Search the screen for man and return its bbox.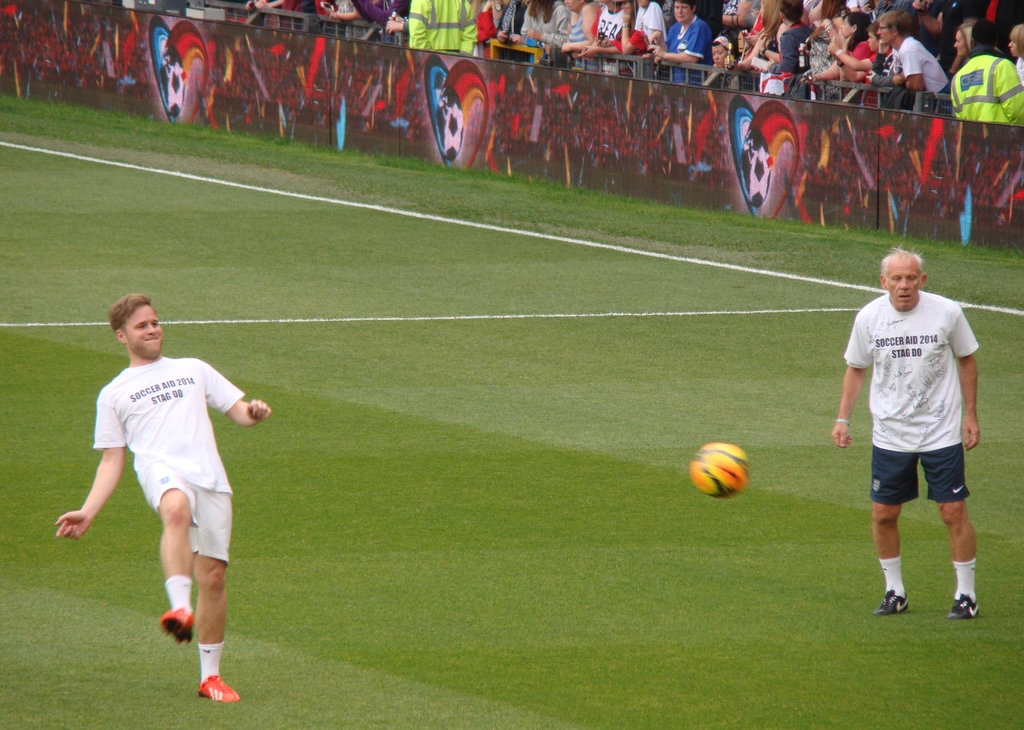
Found: Rect(950, 19, 1023, 127).
